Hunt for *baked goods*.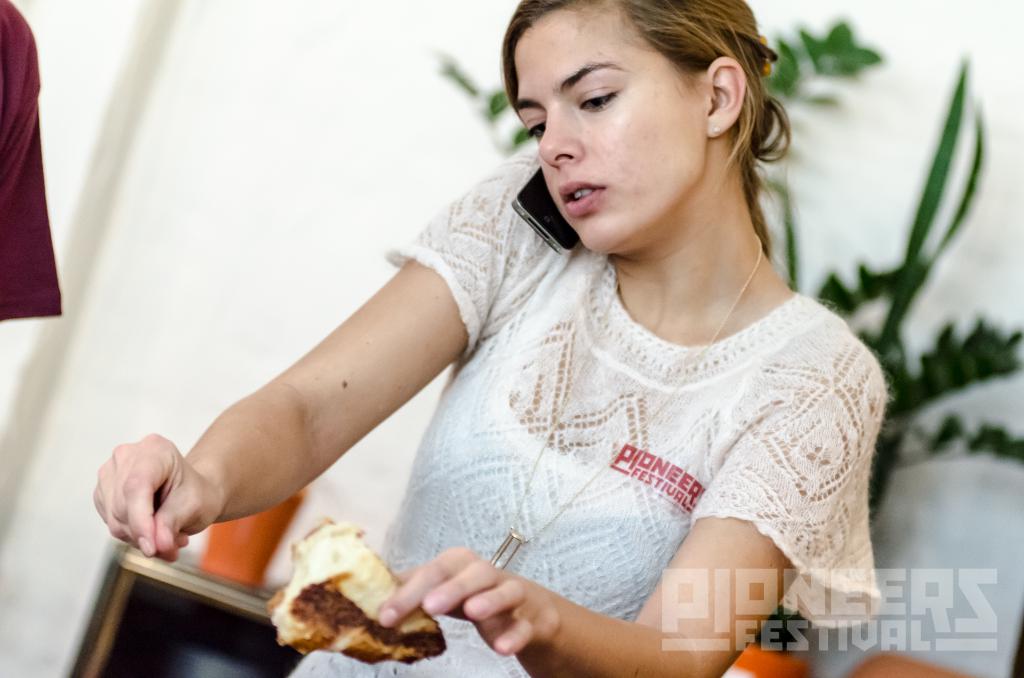
Hunted down at crop(252, 524, 418, 677).
